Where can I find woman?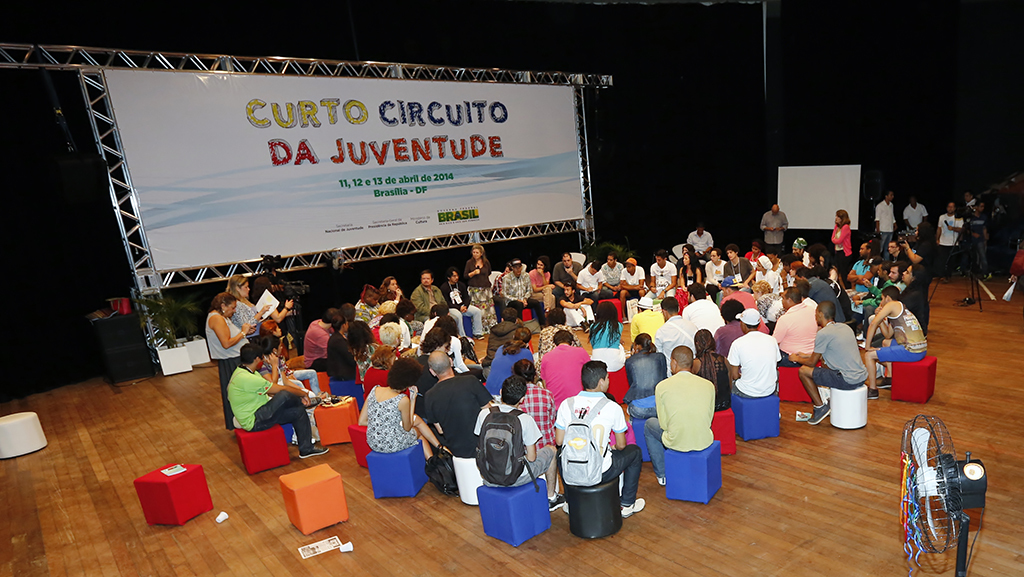
You can find it at l=459, t=244, r=500, b=332.
